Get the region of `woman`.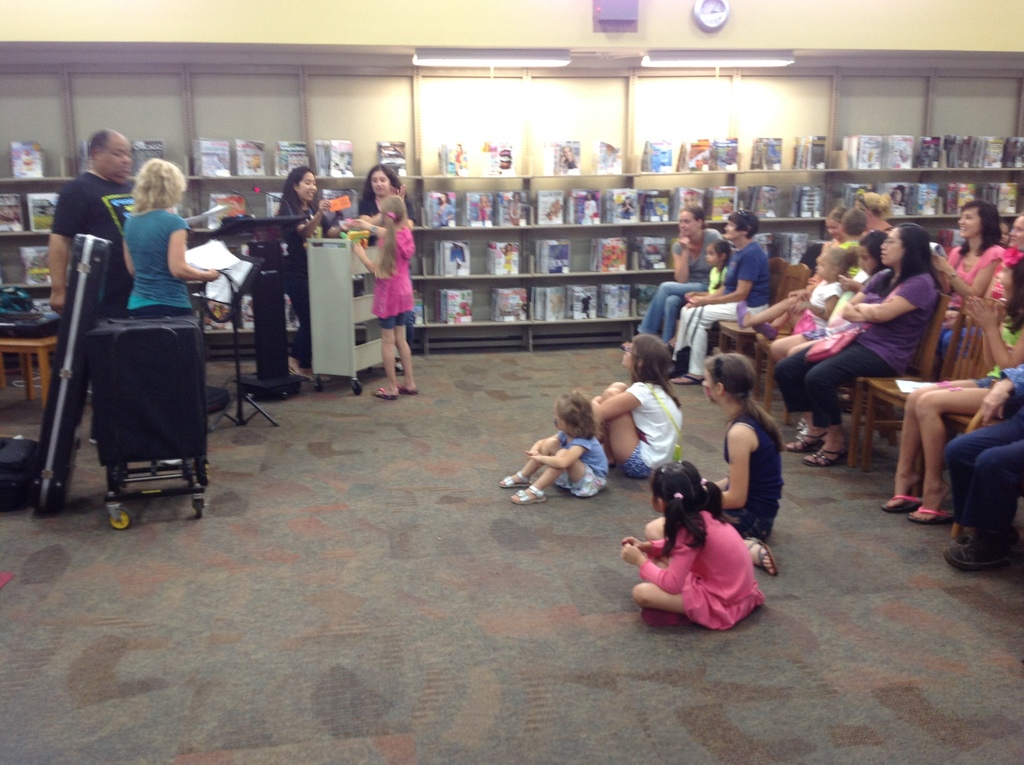
bbox=(662, 208, 781, 387).
